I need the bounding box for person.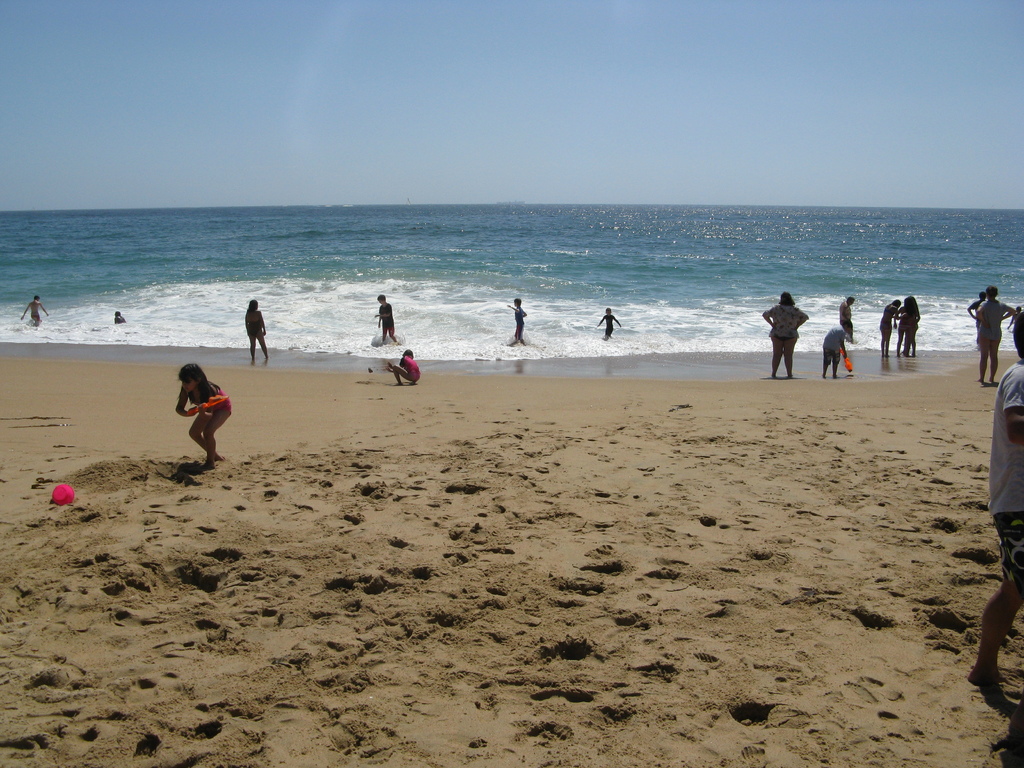
Here it is: [left=243, top=295, right=271, bottom=360].
